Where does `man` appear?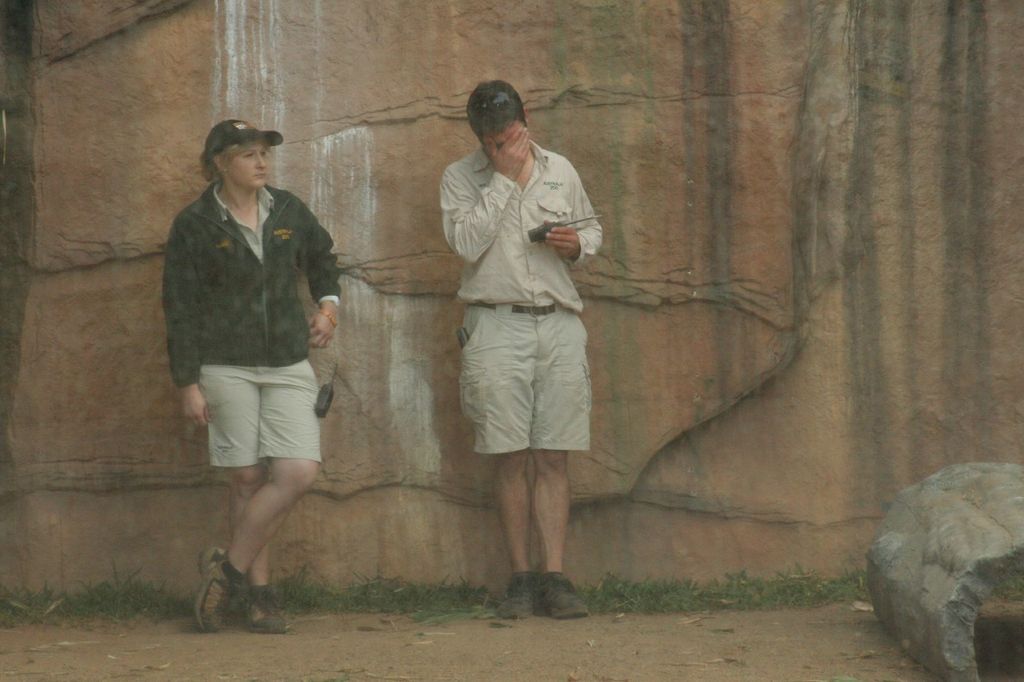
Appears at crop(440, 78, 609, 628).
